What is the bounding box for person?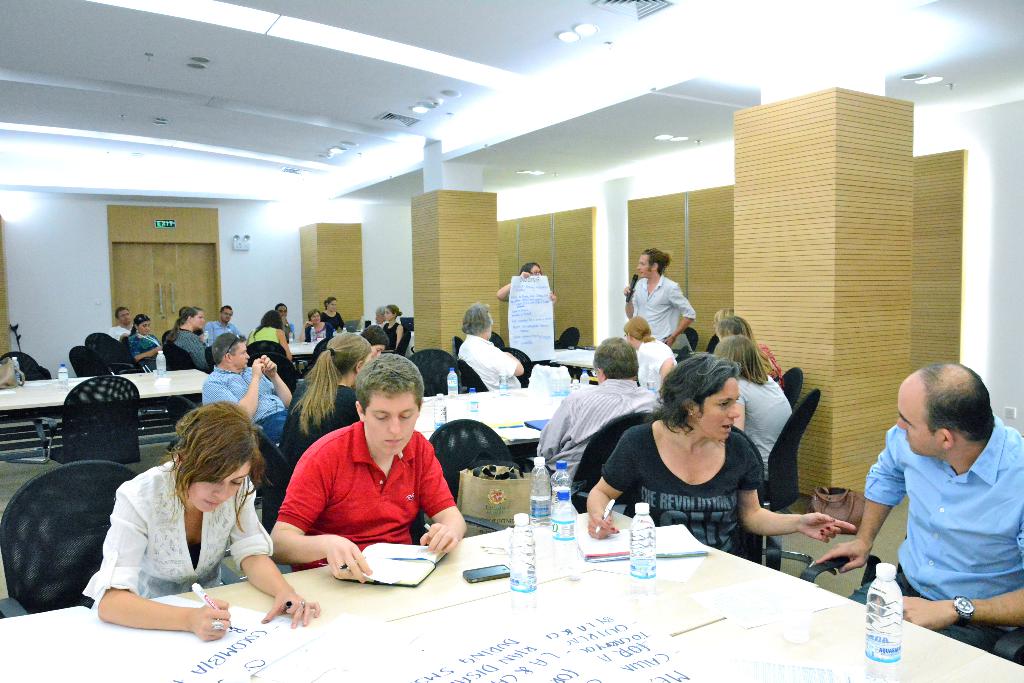
536:347:646:483.
